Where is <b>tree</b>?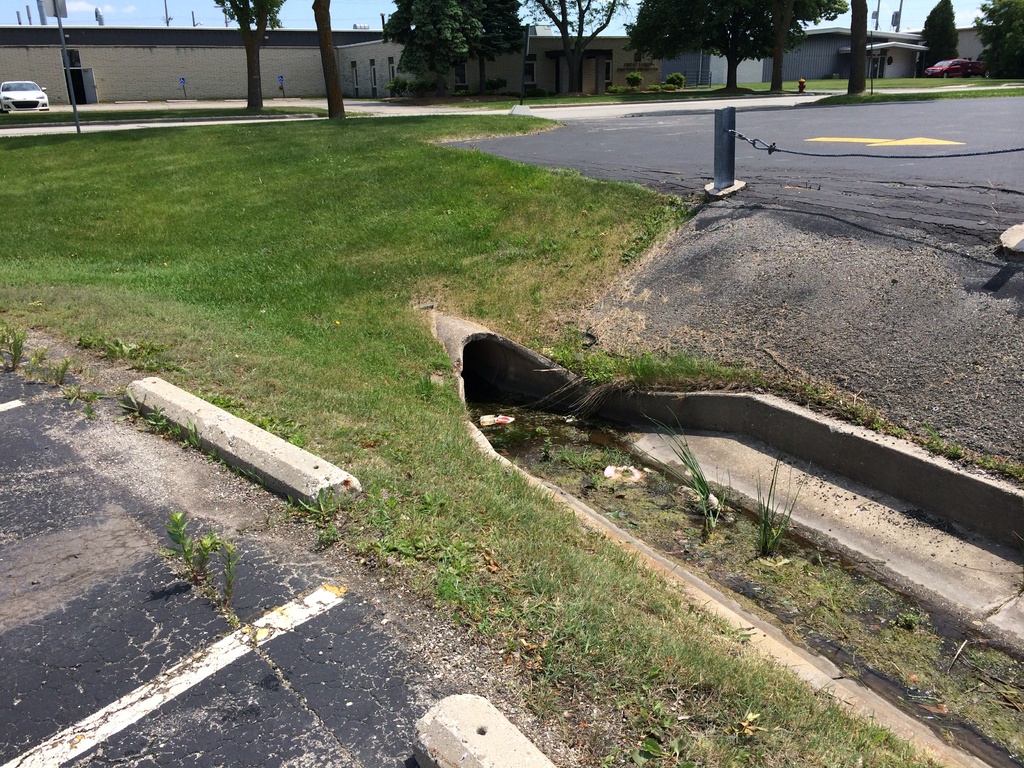
Rect(221, 0, 285, 111).
